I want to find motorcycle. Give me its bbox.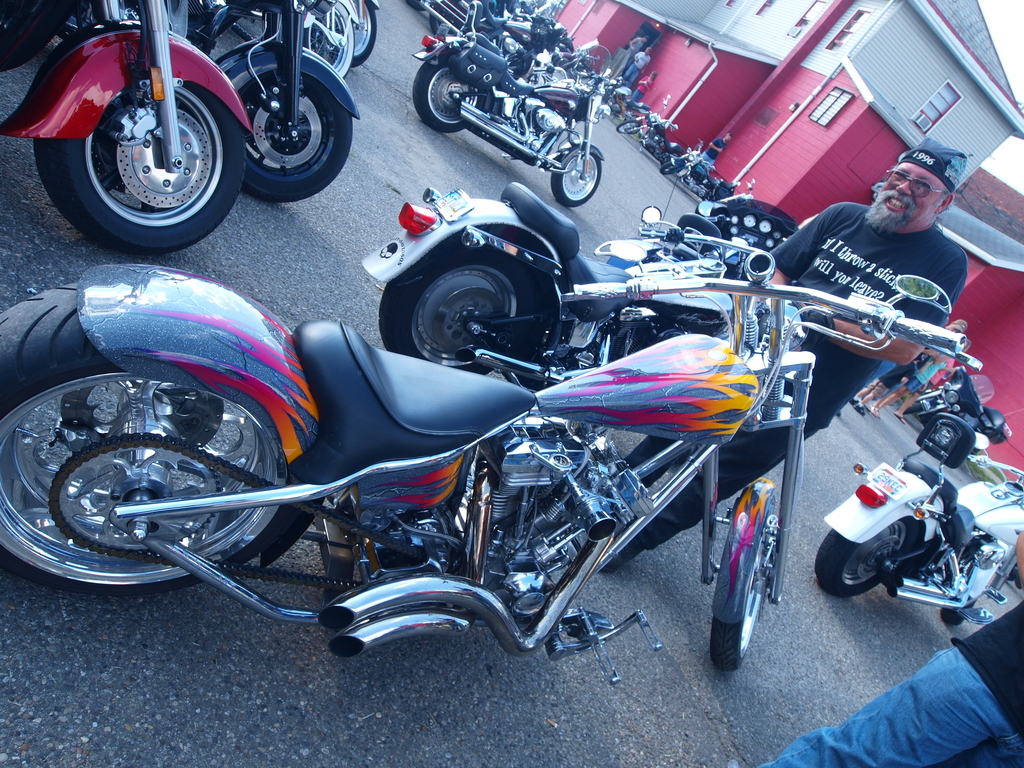
BBox(817, 397, 1023, 637).
